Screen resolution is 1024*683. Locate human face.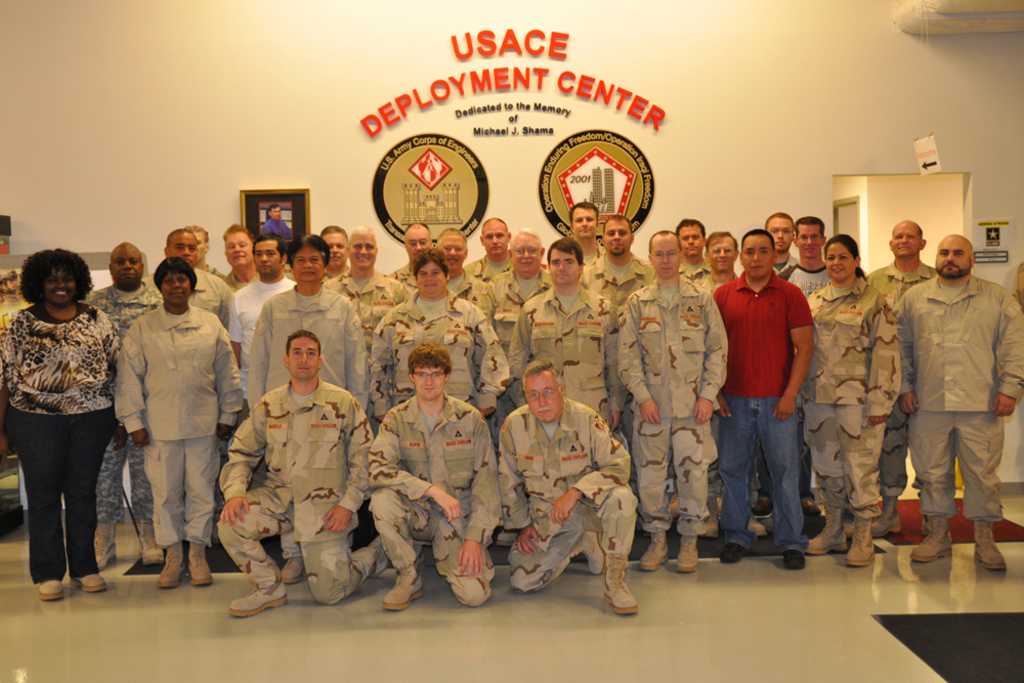
<bbox>892, 222, 916, 254</bbox>.
